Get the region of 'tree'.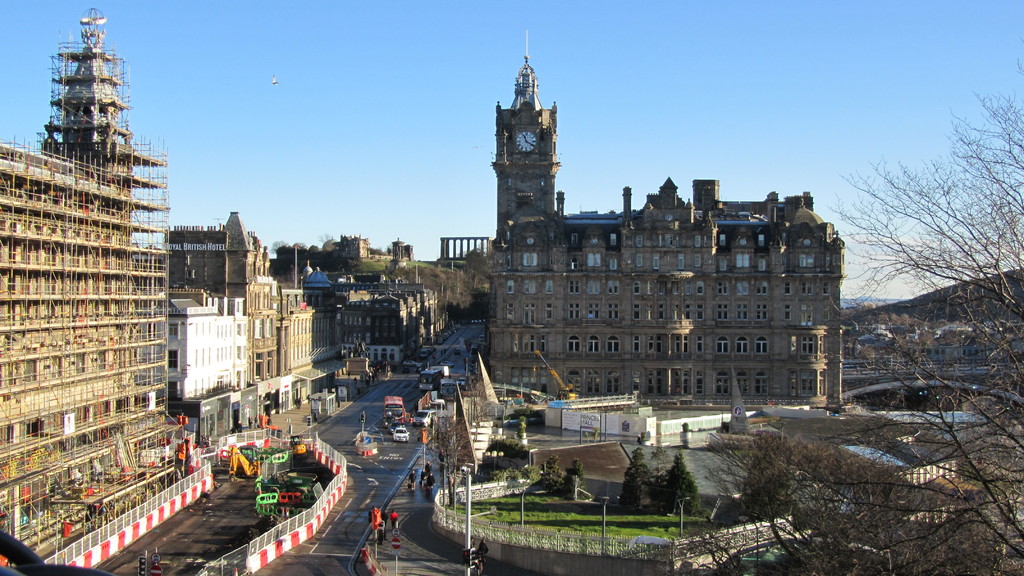
[332, 233, 347, 278].
